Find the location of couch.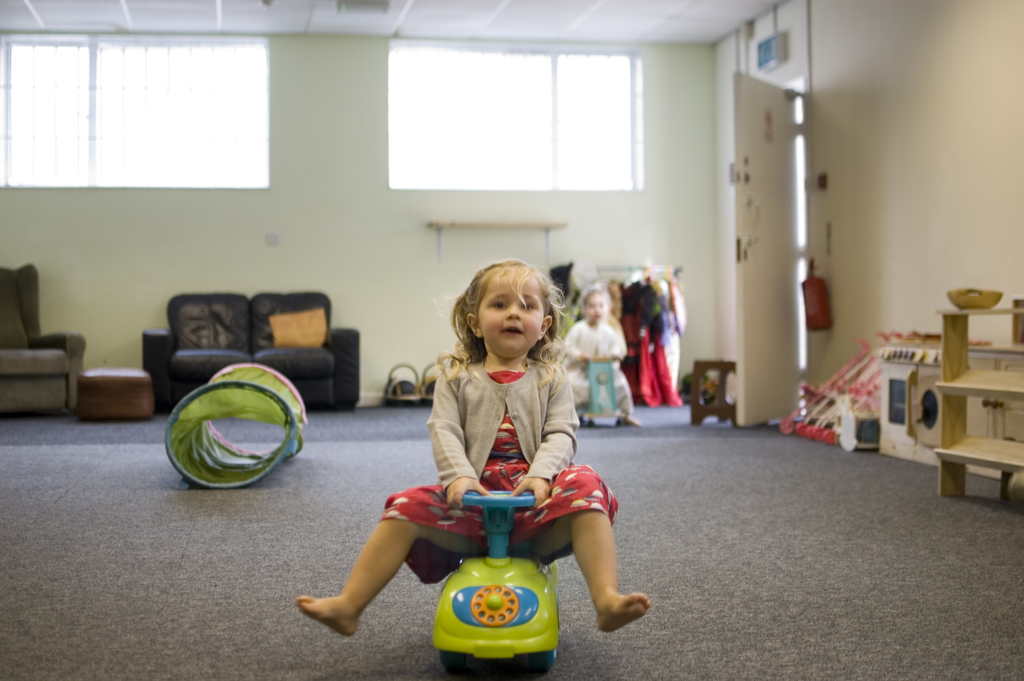
Location: region(0, 263, 85, 414).
